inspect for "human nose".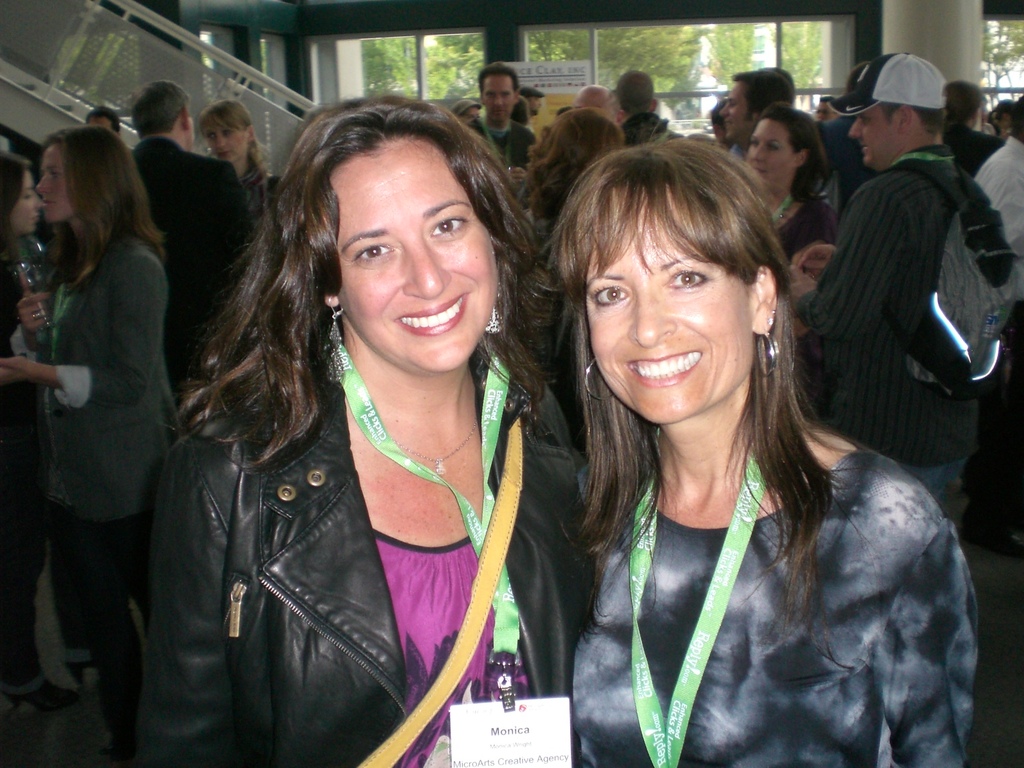
Inspection: <box>719,99,730,118</box>.
